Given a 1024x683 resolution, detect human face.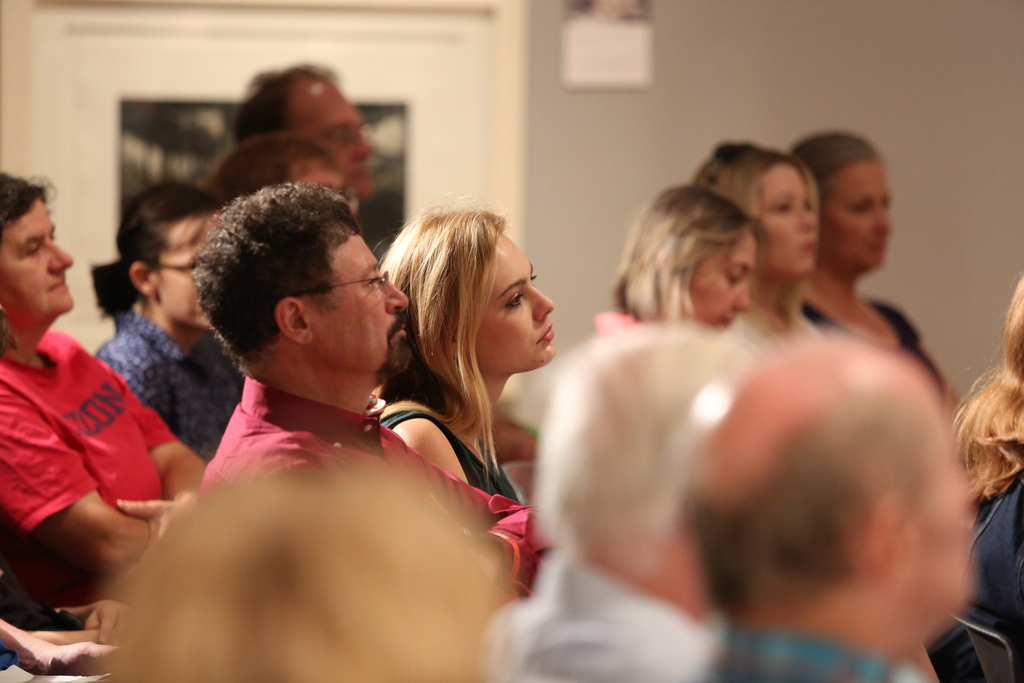
308, 236, 409, 374.
